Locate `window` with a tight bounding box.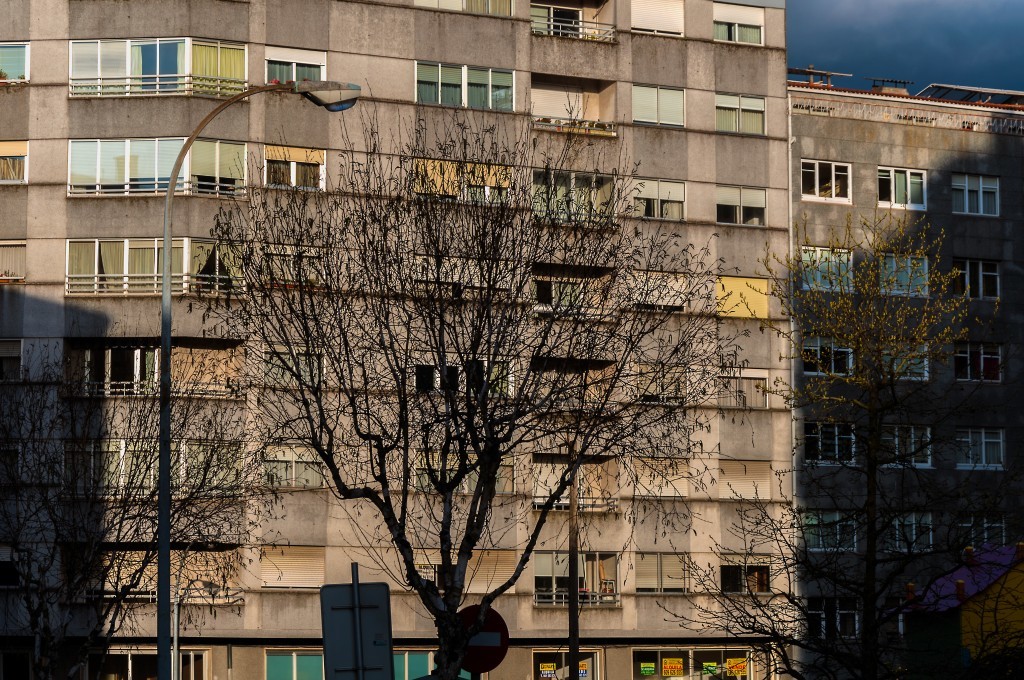
<box>721,553,772,595</box>.
